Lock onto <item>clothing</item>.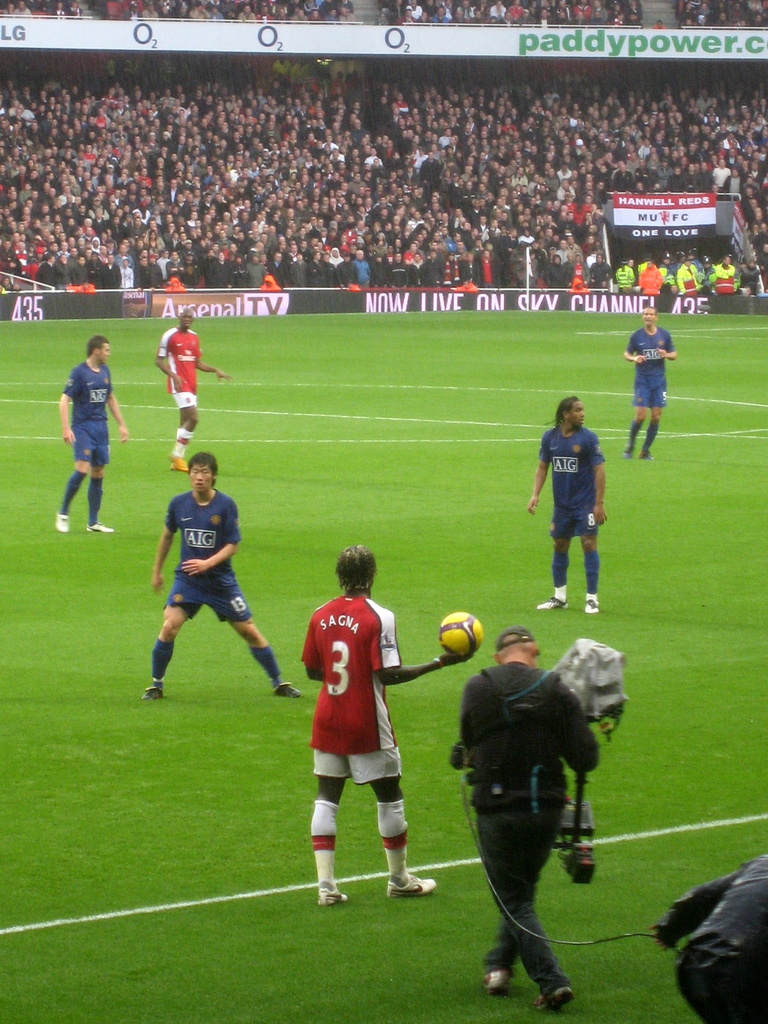
Locked: BBox(454, 614, 606, 972).
